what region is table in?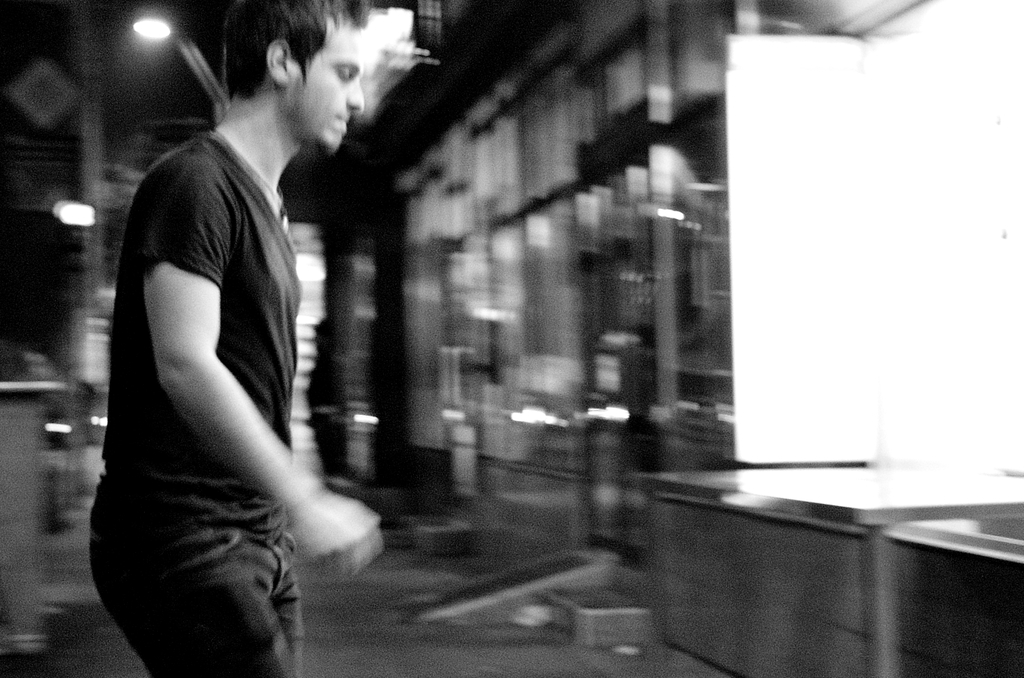
box(621, 459, 1021, 677).
